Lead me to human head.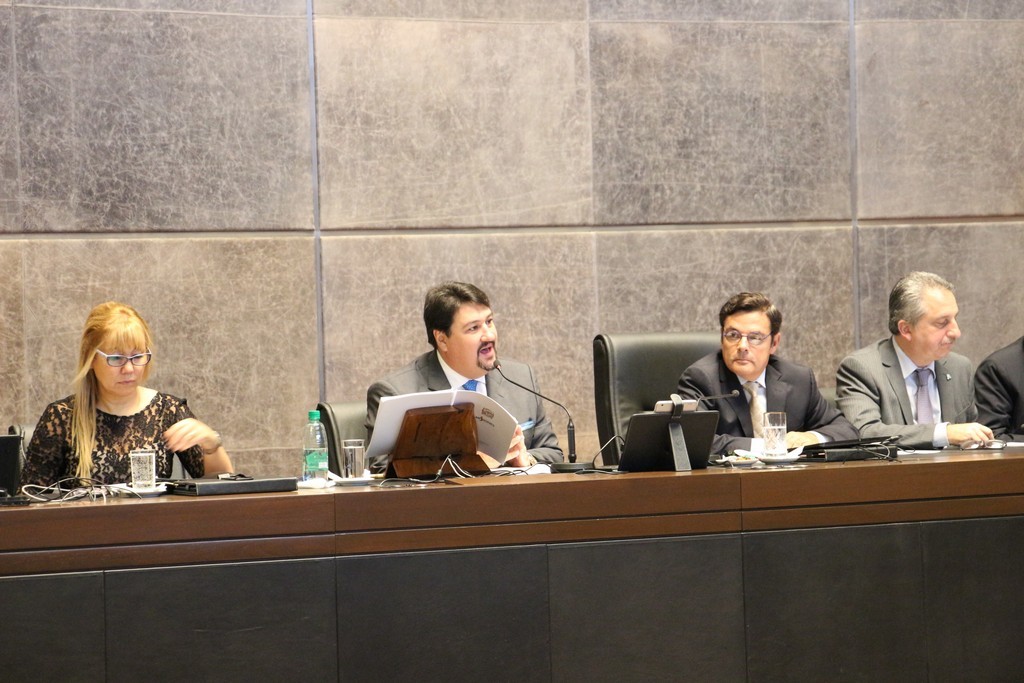
Lead to l=74, t=299, r=147, b=396.
